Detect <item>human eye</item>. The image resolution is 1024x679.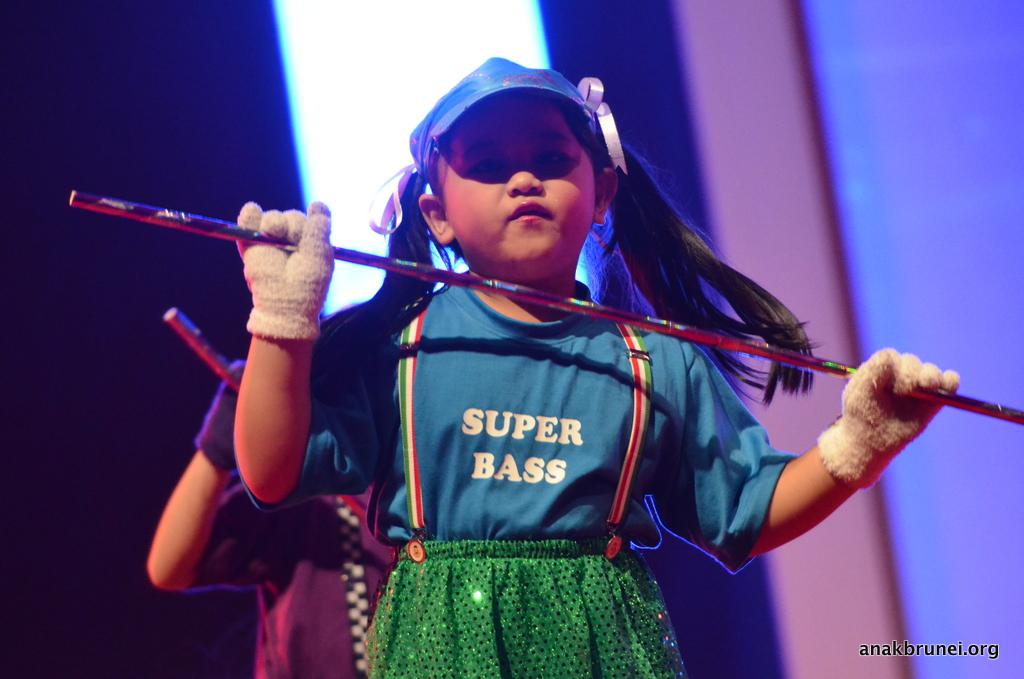
[x1=537, y1=149, x2=577, y2=171].
